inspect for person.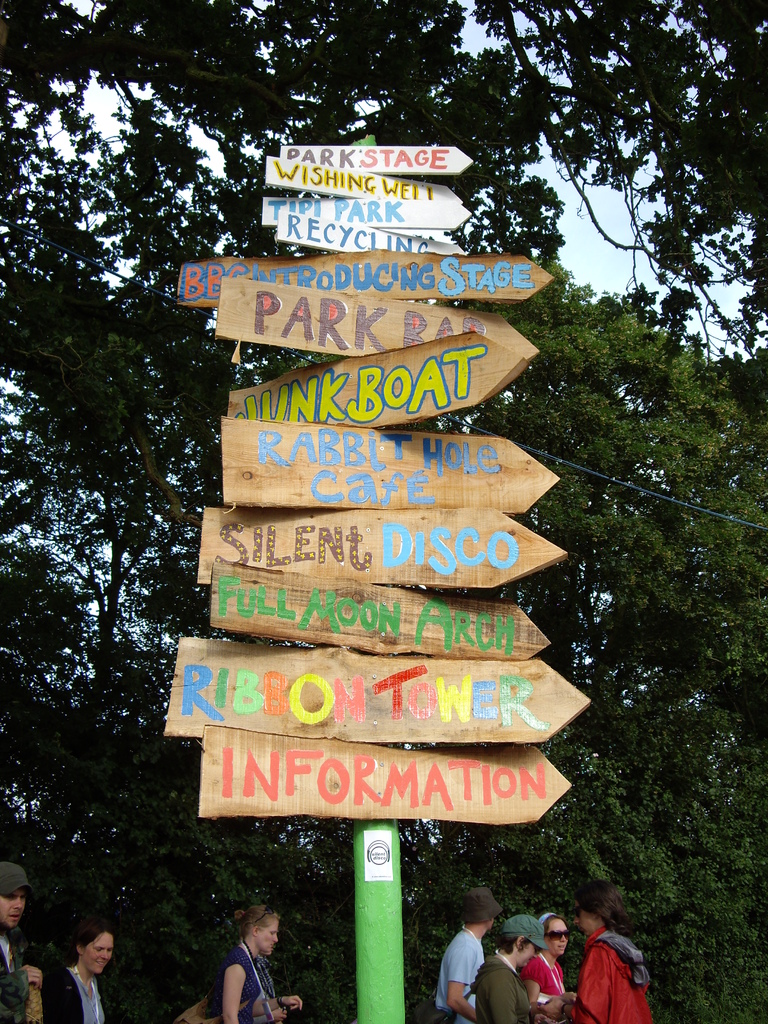
Inspection: select_region(475, 909, 561, 1023).
